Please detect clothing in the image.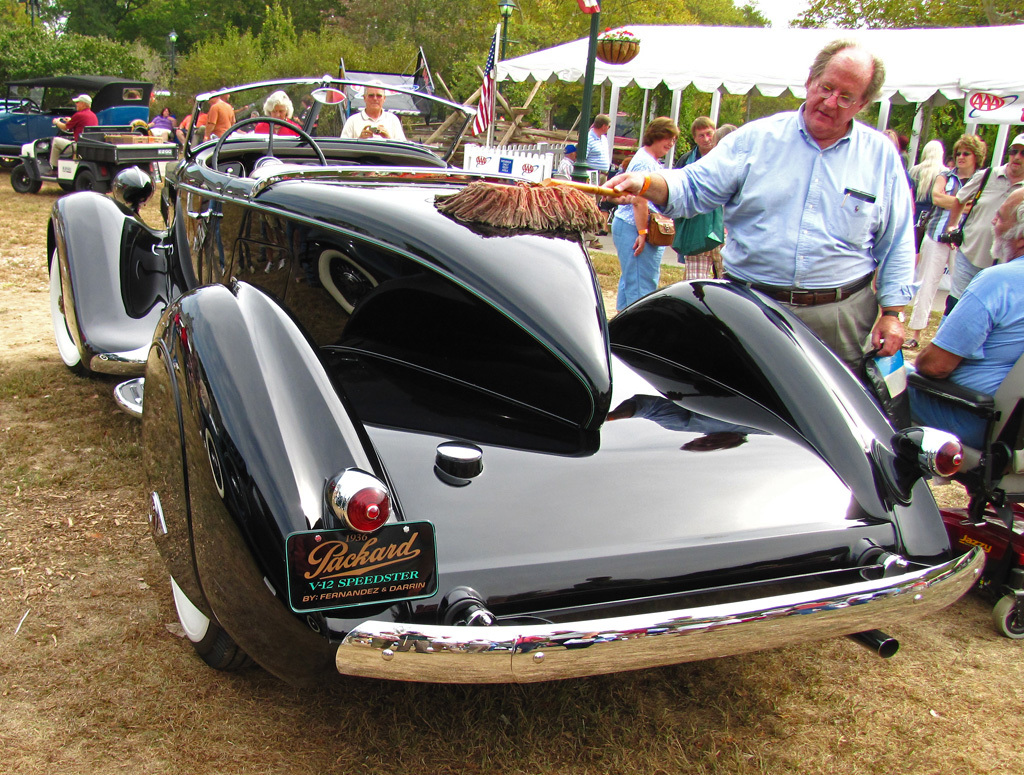
BBox(177, 110, 204, 148).
